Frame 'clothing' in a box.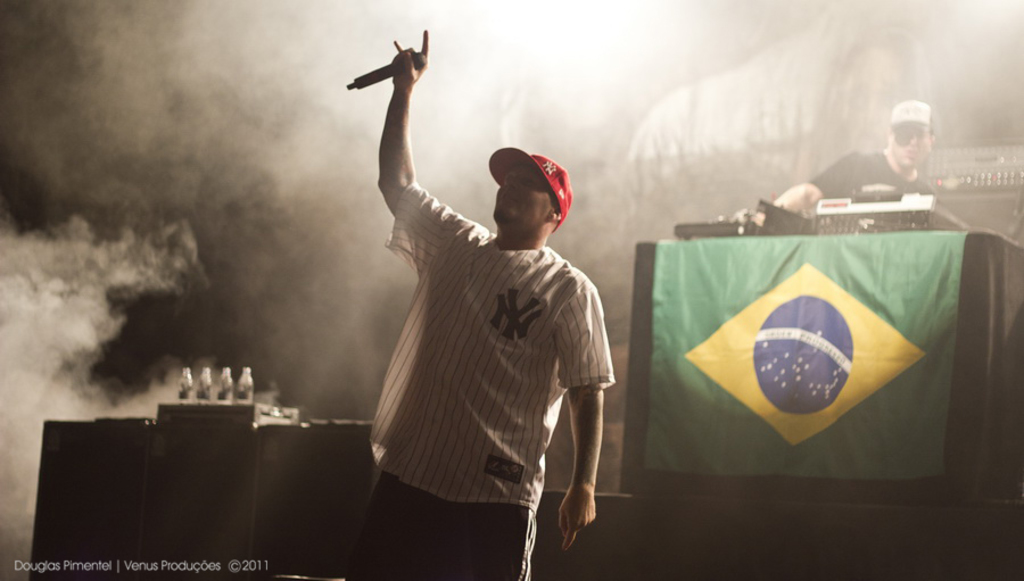
[366, 159, 613, 557].
